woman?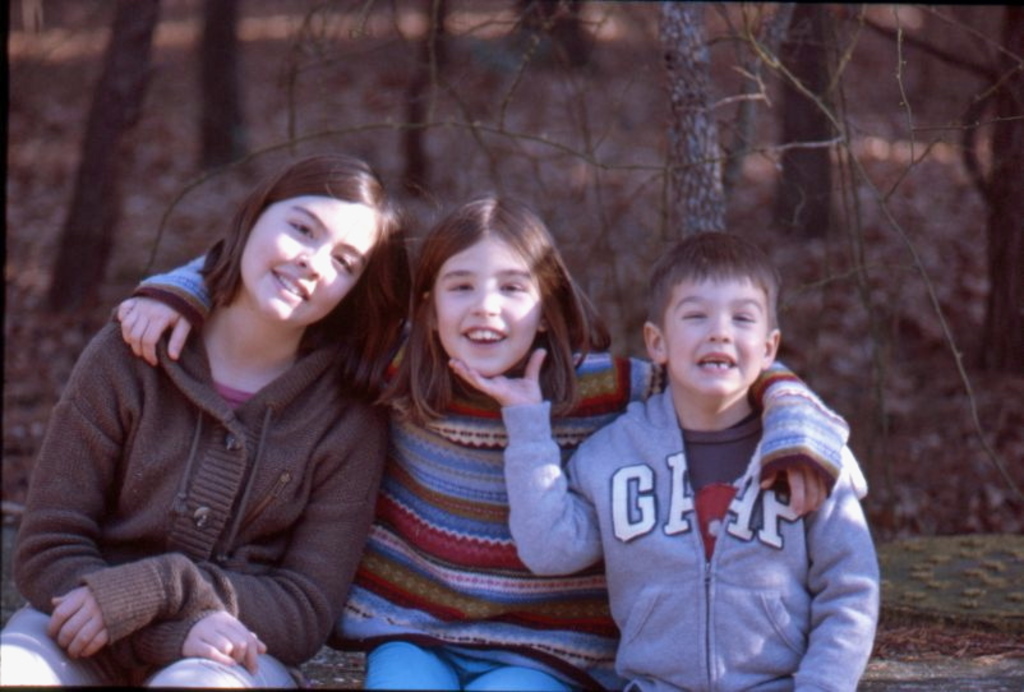
[114,192,850,691]
